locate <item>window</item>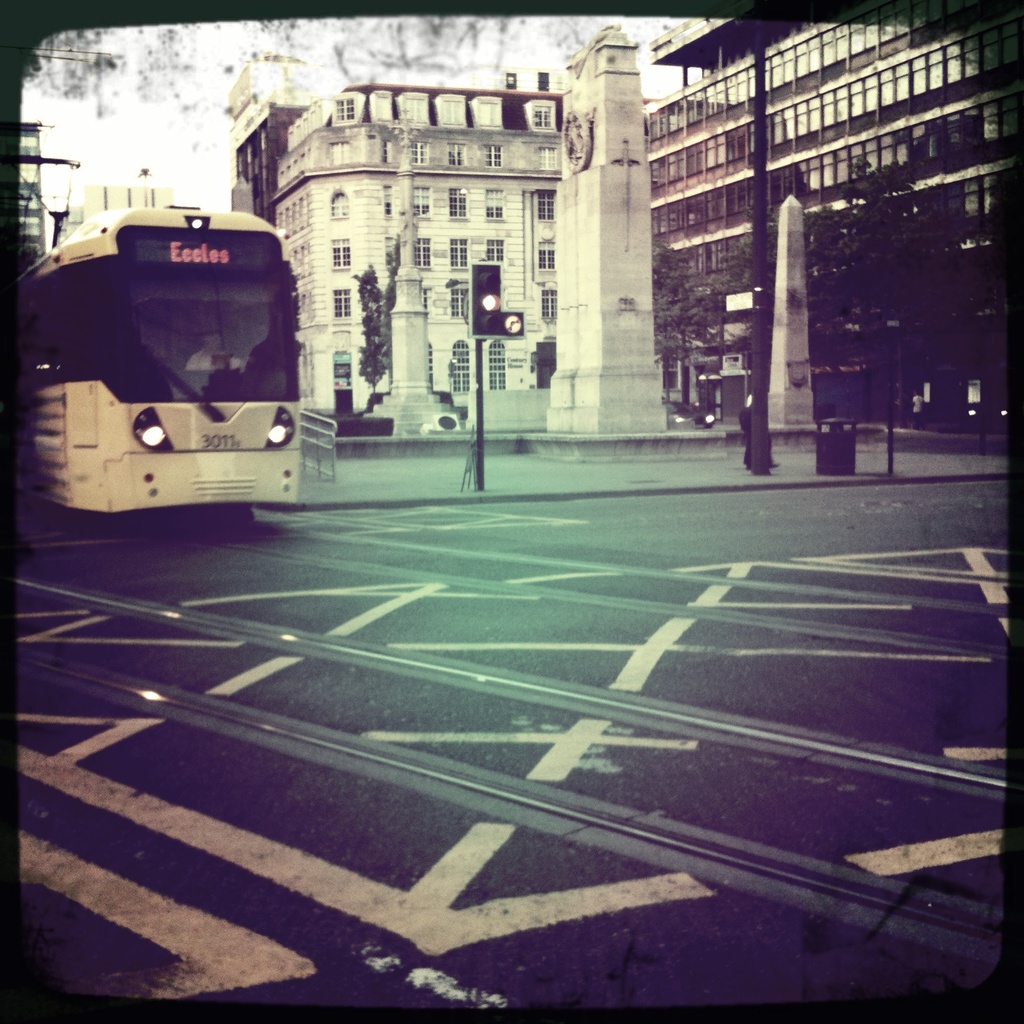
<bbox>415, 240, 433, 269</bbox>
